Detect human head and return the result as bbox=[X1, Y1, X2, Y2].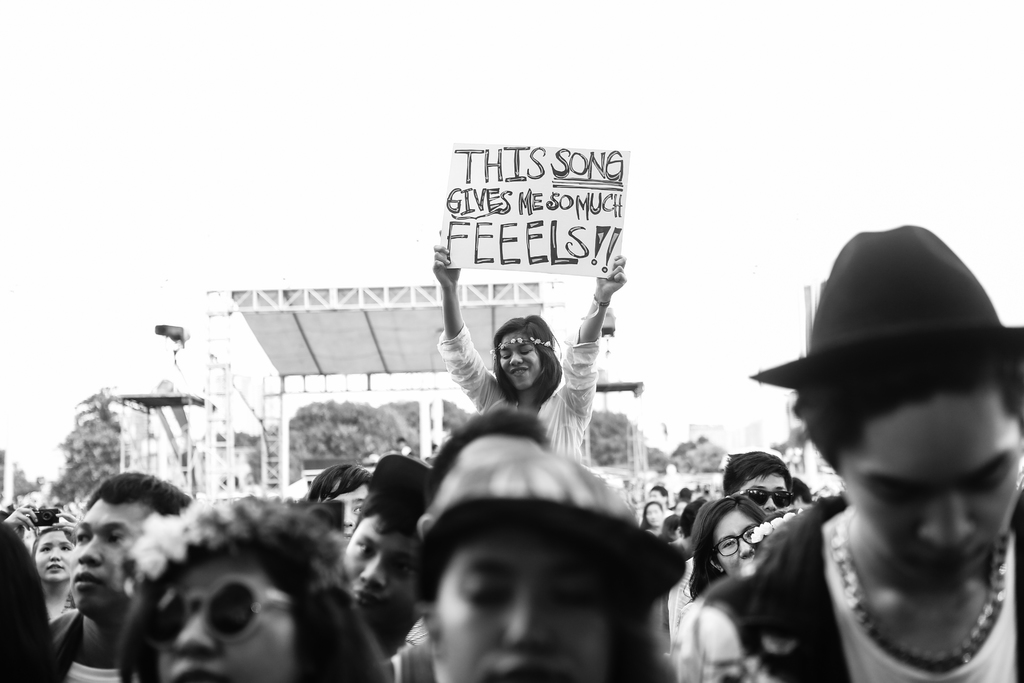
bbox=[647, 486, 668, 506].
